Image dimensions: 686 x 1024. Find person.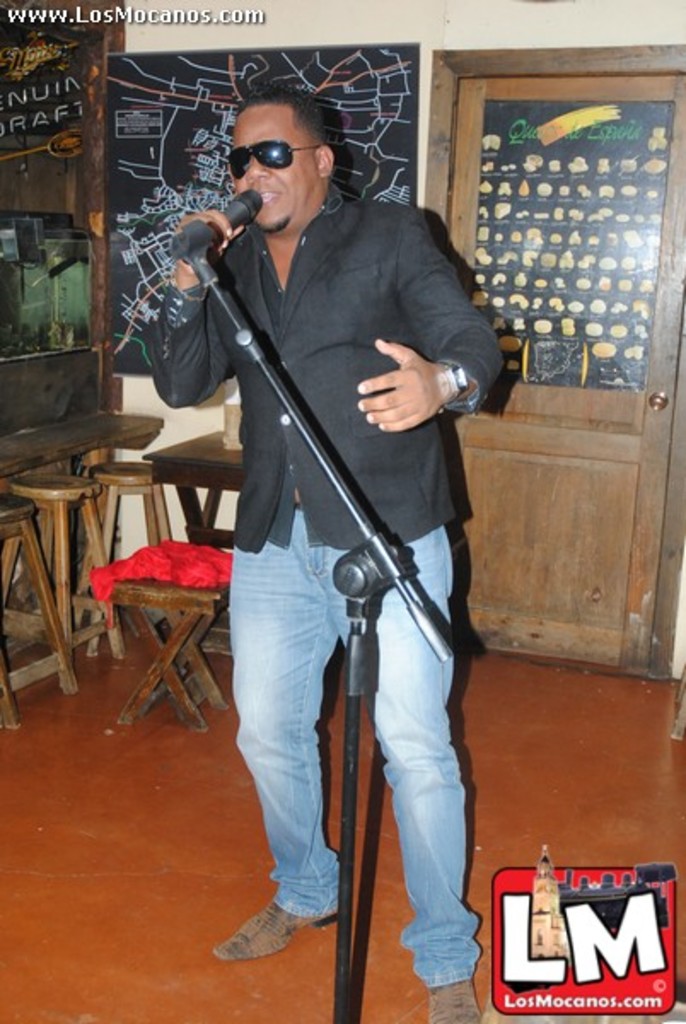
{"left": 172, "top": 58, "right": 471, "bottom": 1023}.
